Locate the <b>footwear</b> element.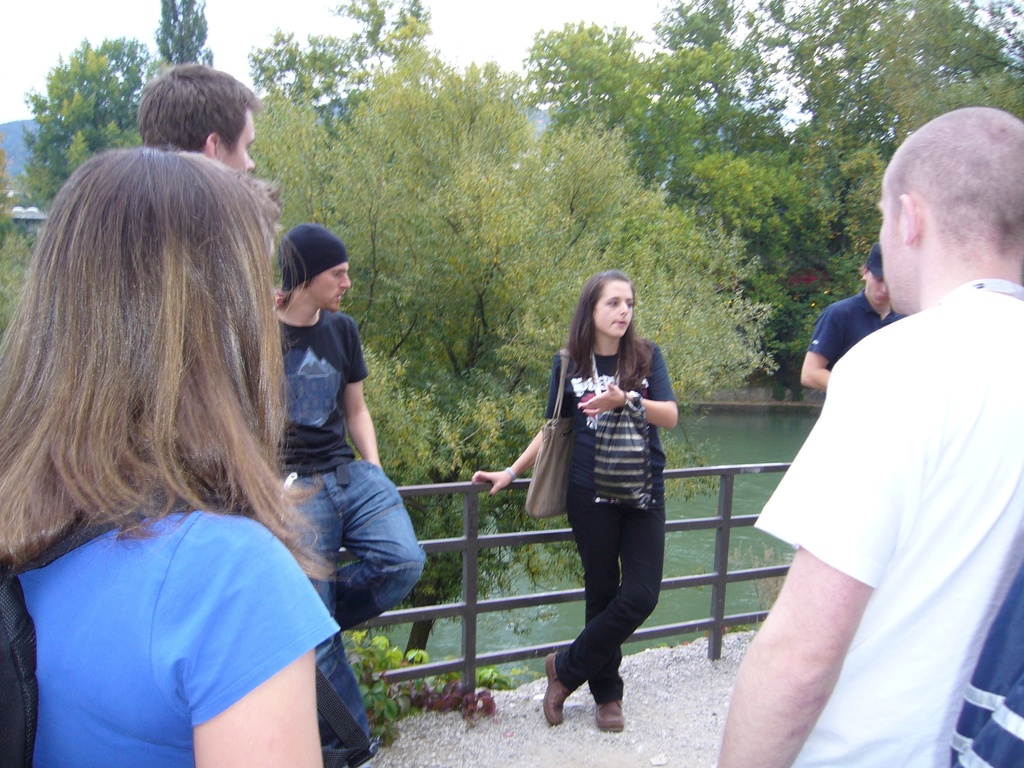
Element bbox: 545/655/573/728.
